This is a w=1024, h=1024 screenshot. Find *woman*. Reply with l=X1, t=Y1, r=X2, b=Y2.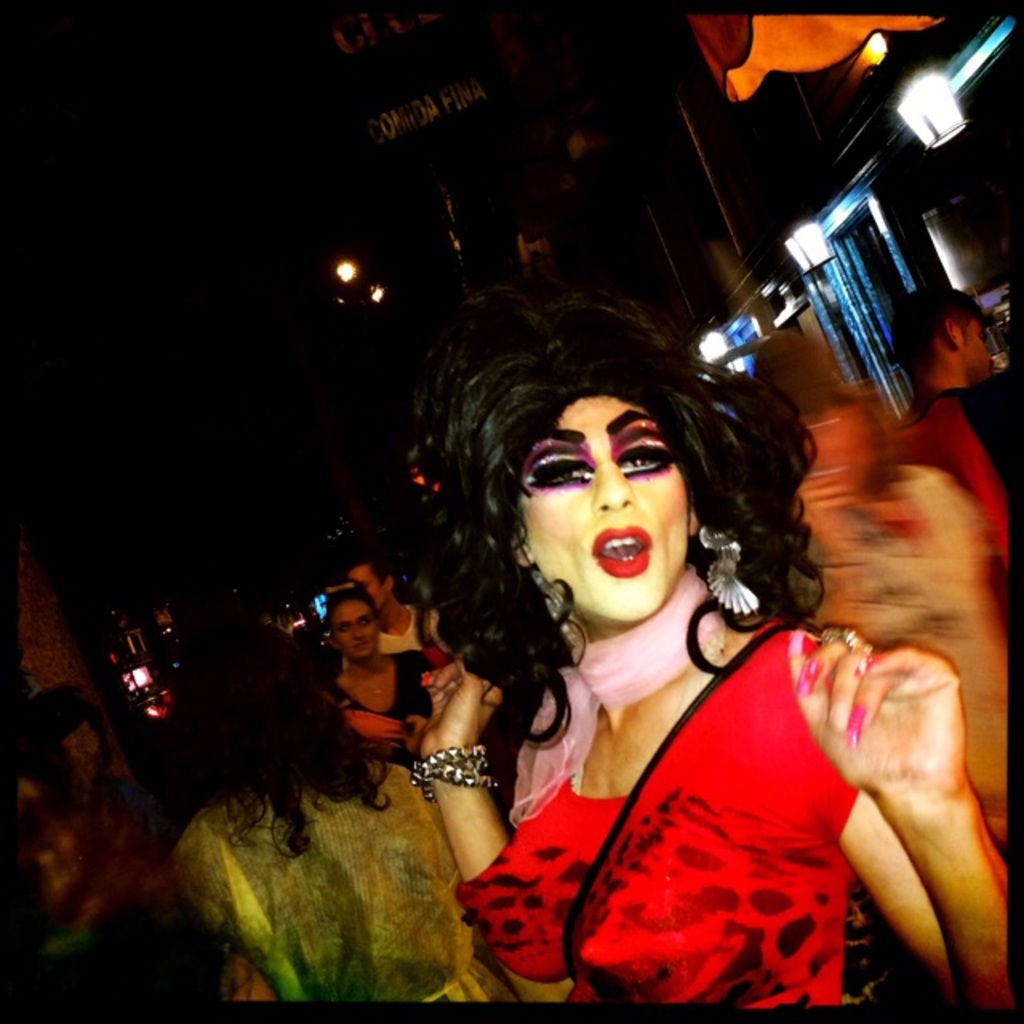
l=178, t=614, r=502, b=1011.
